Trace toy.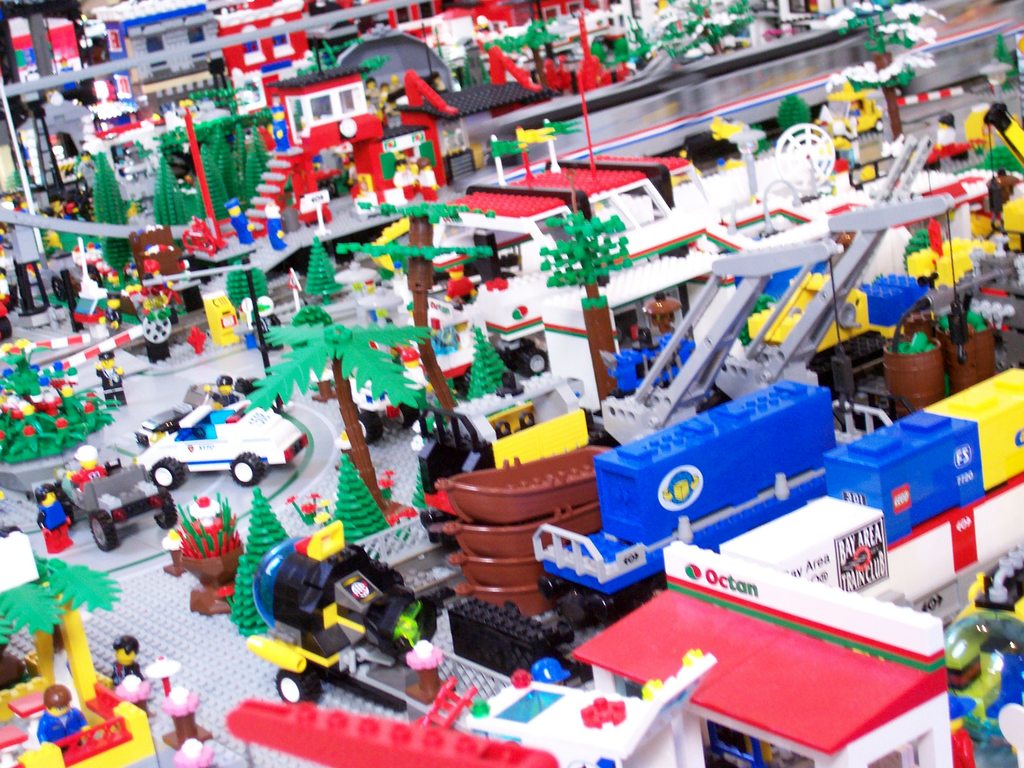
Traced to Rect(48, 444, 177, 539).
